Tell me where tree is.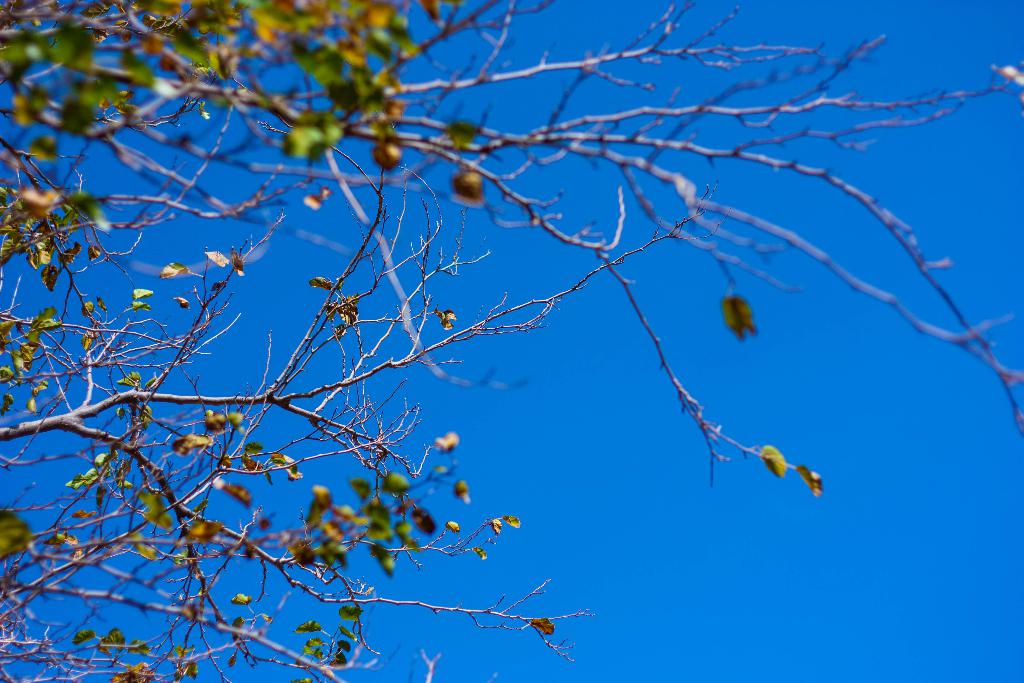
tree is at Rect(0, 0, 1023, 682).
